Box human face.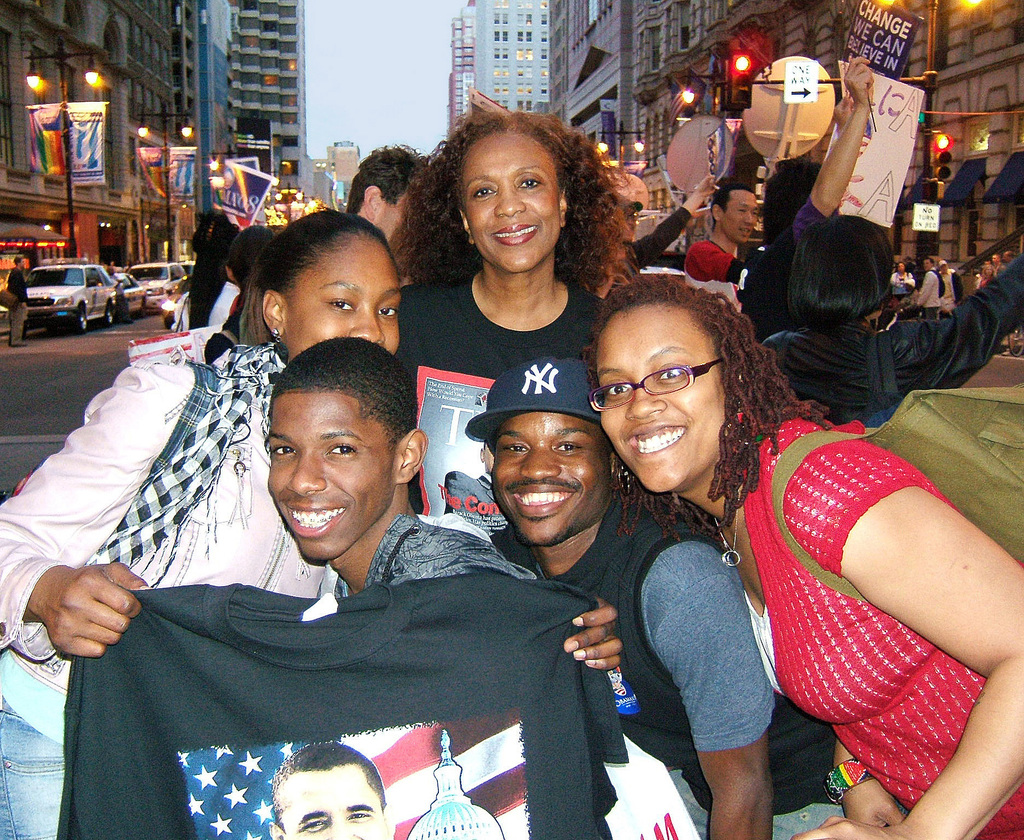
locate(483, 413, 619, 541).
